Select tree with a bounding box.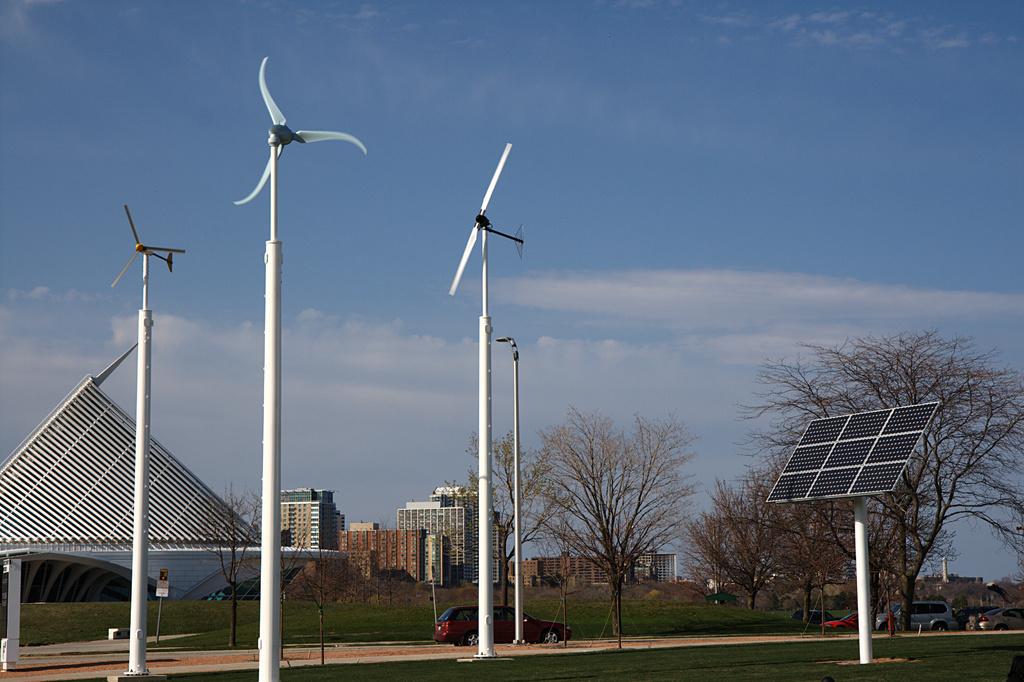
[188, 479, 268, 649].
